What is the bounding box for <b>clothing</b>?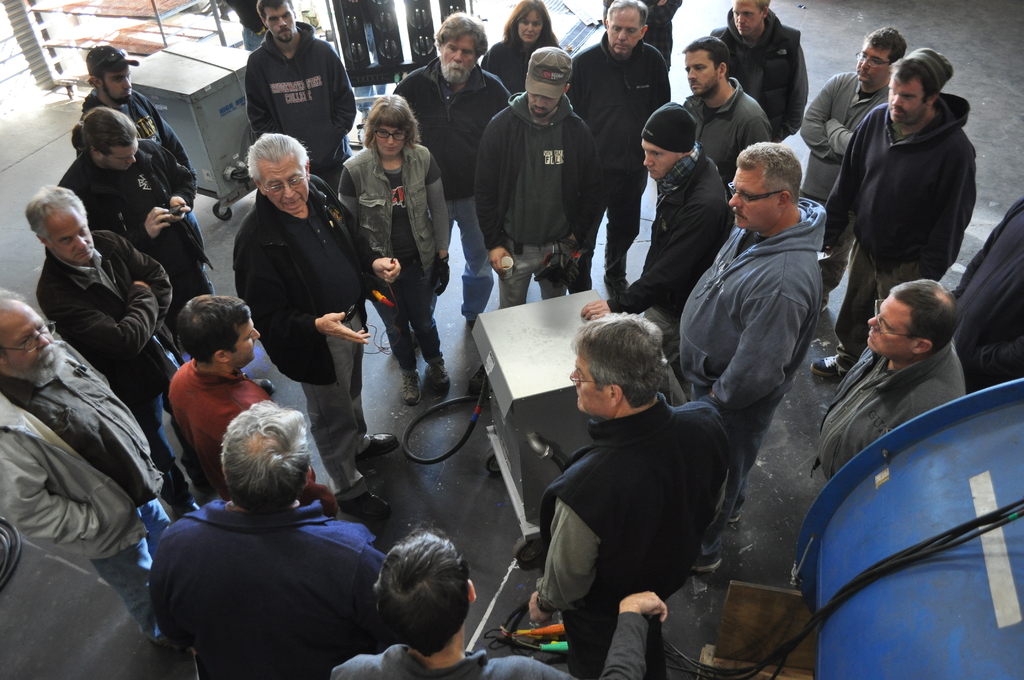
detection(70, 90, 198, 172).
